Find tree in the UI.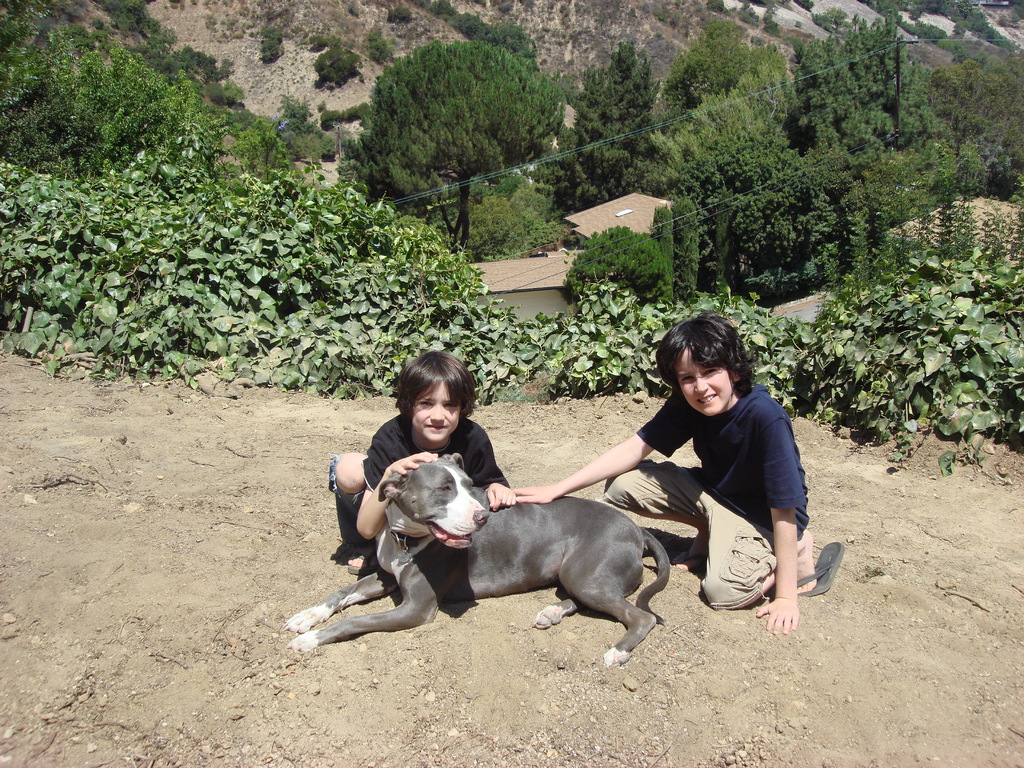
UI element at (left=358, top=27, right=573, bottom=249).
